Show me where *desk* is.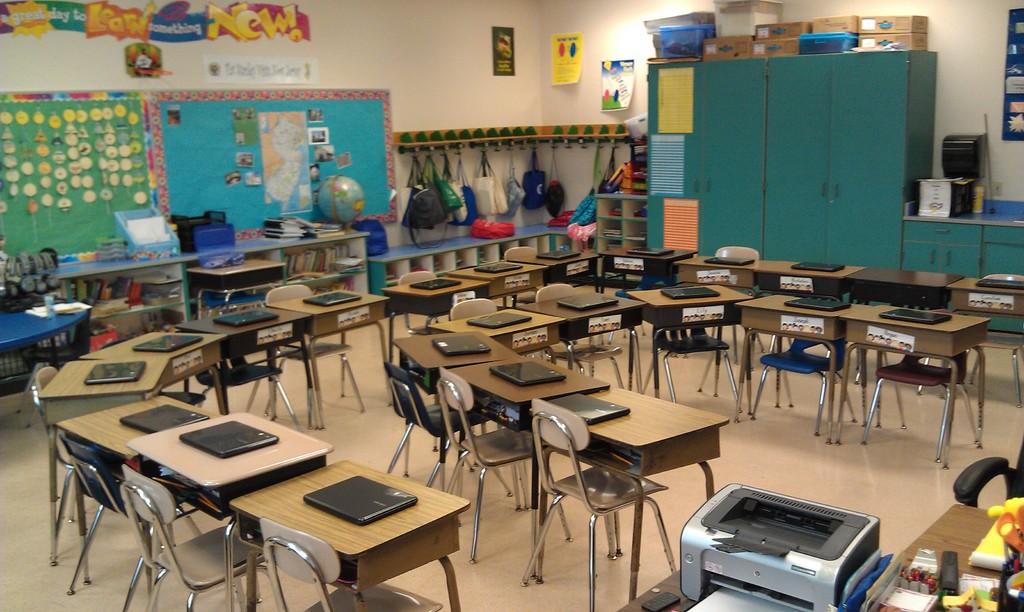
*desk* is at left=529, top=382, right=732, bottom=604.
